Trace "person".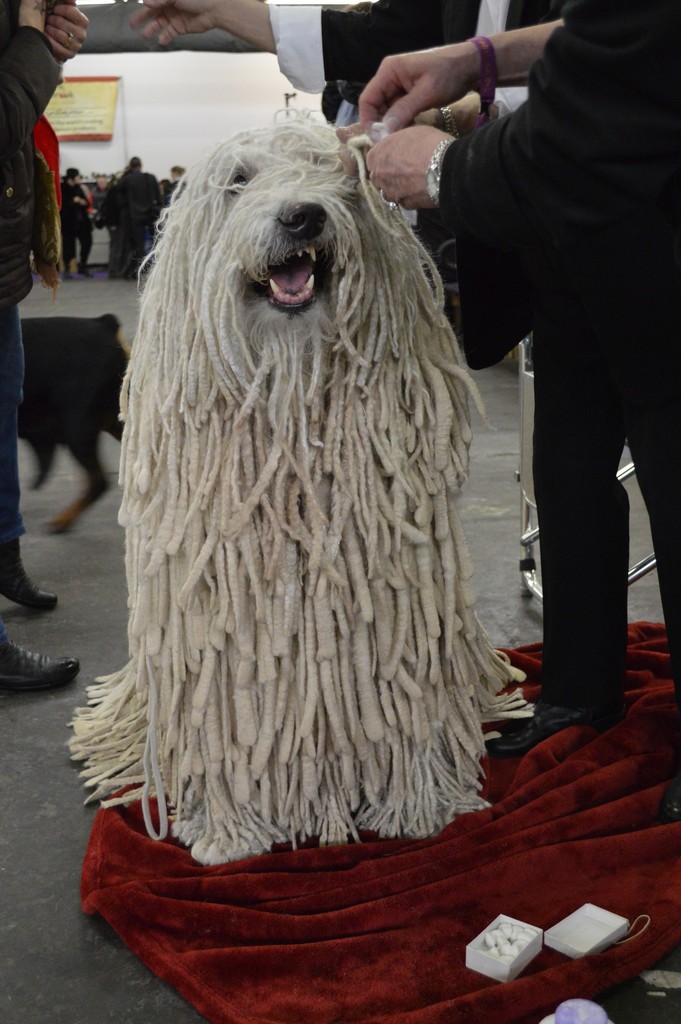
Traced to (0,0,83,690).
